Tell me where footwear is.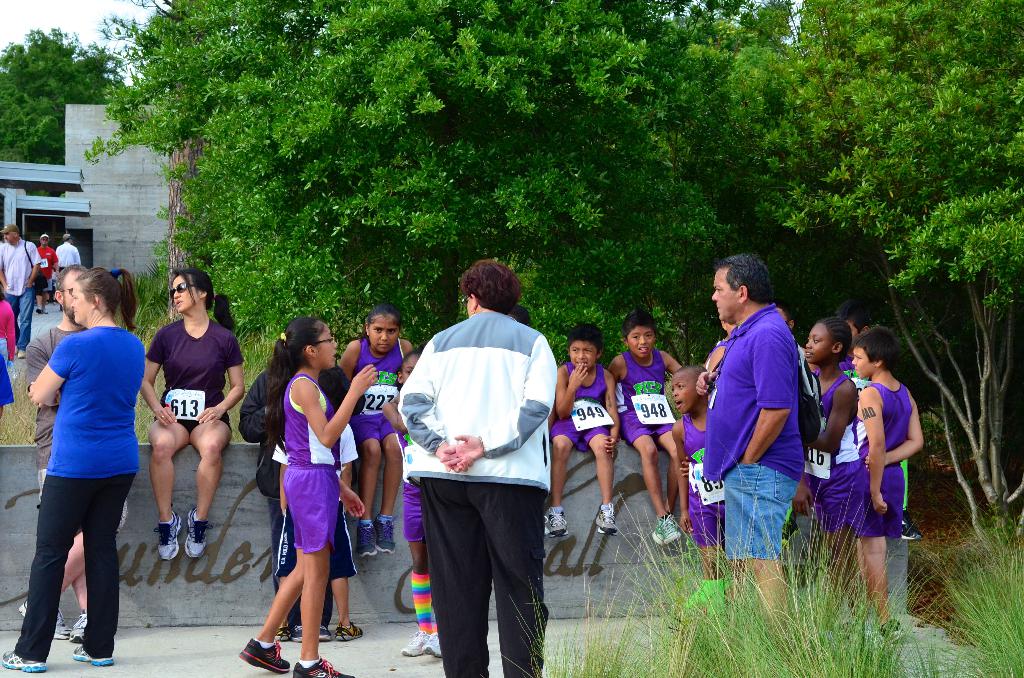
footwear is at 596:507:620:535.
